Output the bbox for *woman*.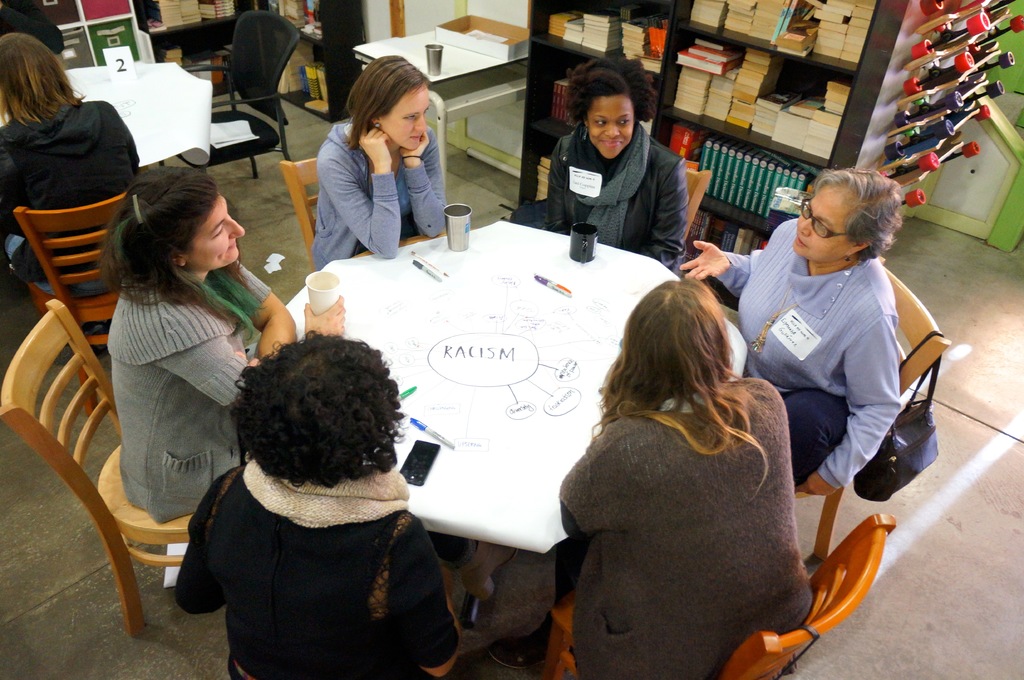
520 37 694 271.
